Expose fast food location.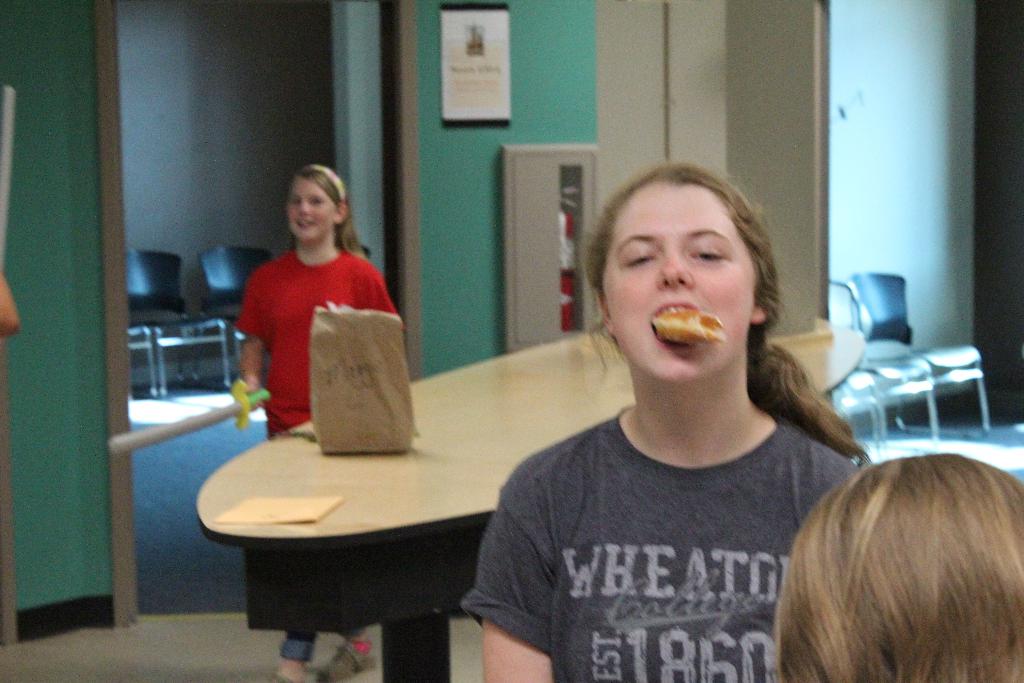
Exposed at crop(655, 300, 730, 347).
